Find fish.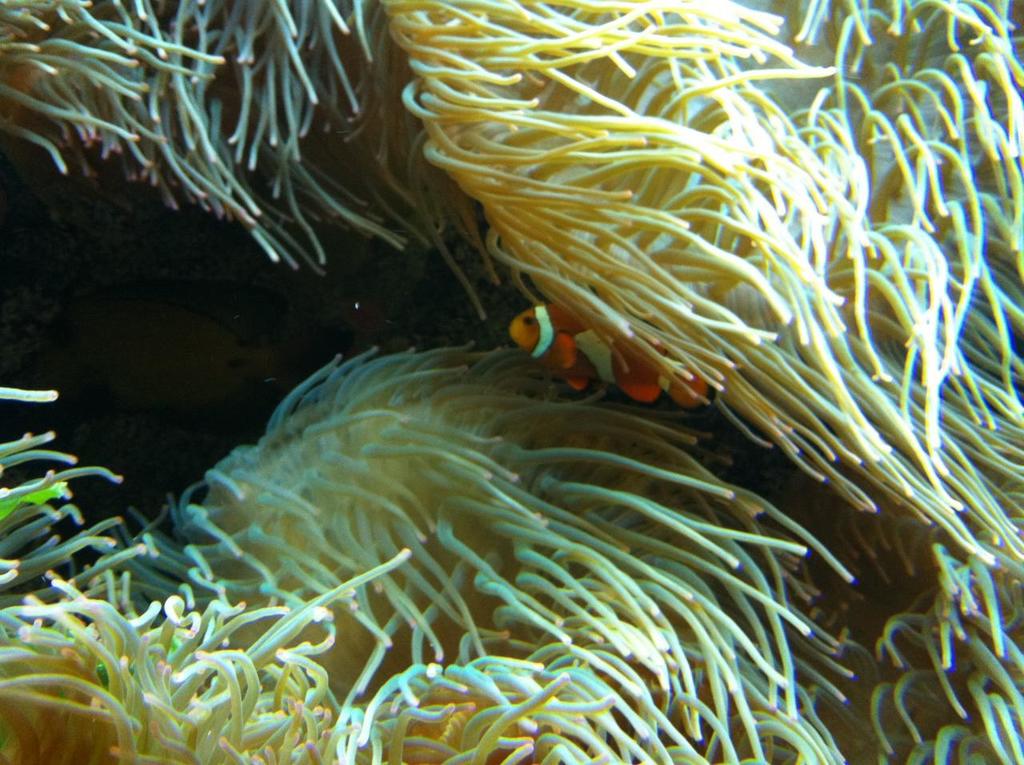
<bbox>509, 306, 715, 413</bbox>.
